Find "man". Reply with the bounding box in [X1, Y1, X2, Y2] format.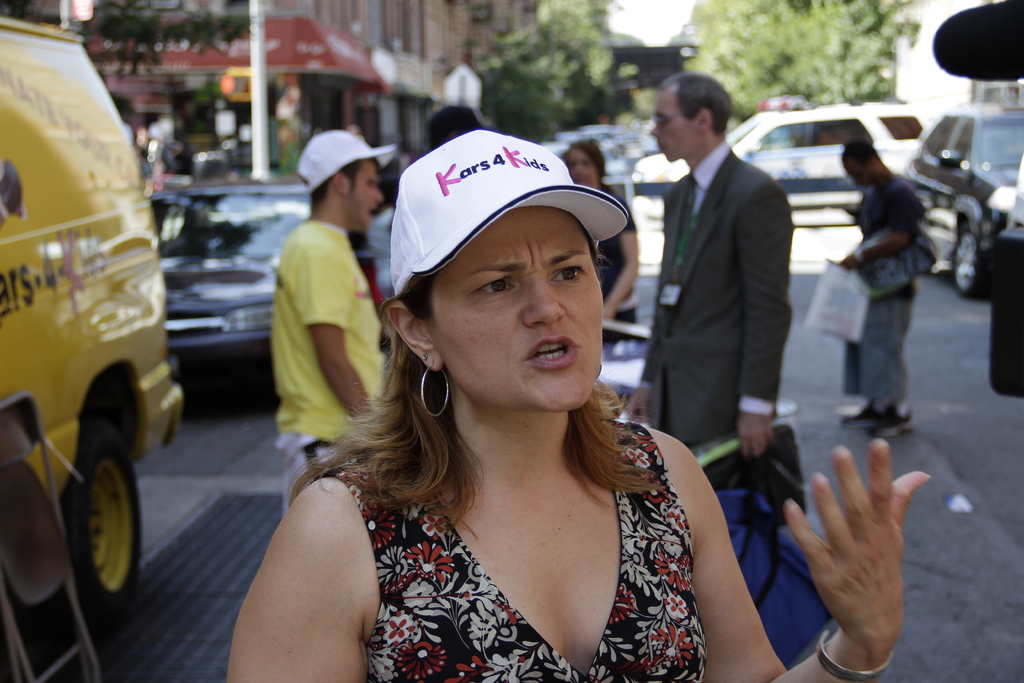
[840, 142, 935, 440].
